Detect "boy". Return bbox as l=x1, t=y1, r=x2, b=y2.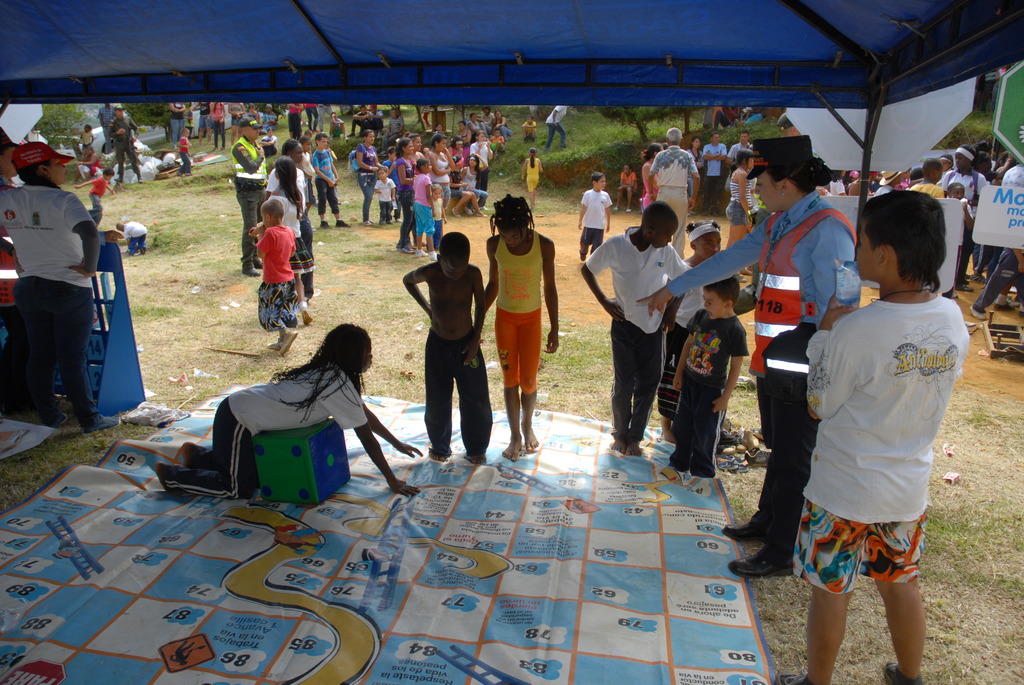
l=120, t=219, r=147, b=255.
